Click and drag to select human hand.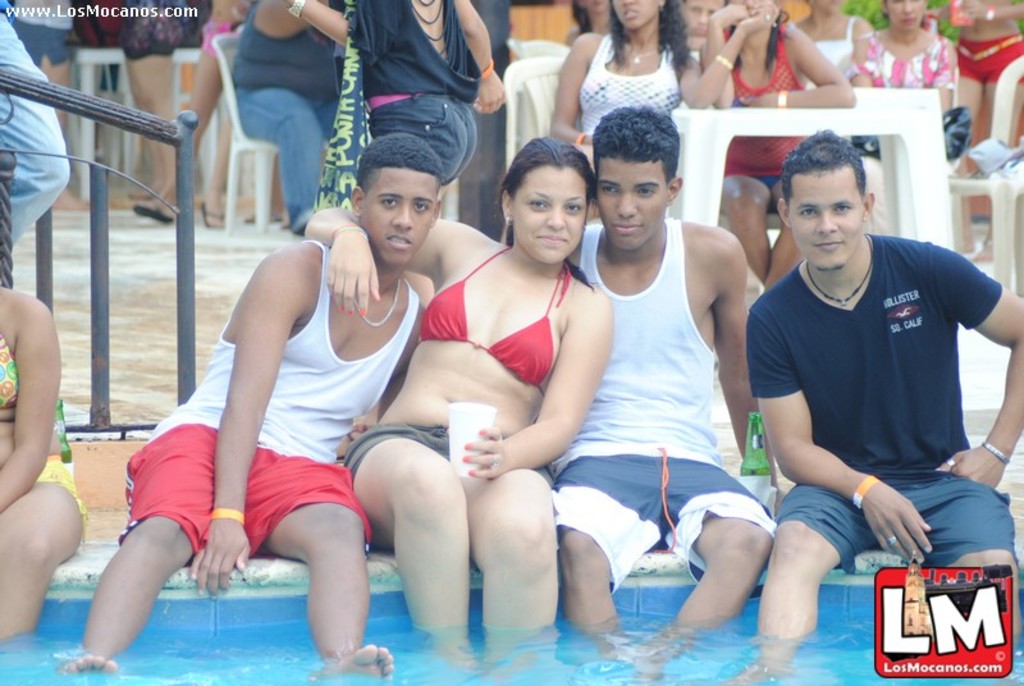
Selection: 315,219,376,324.
